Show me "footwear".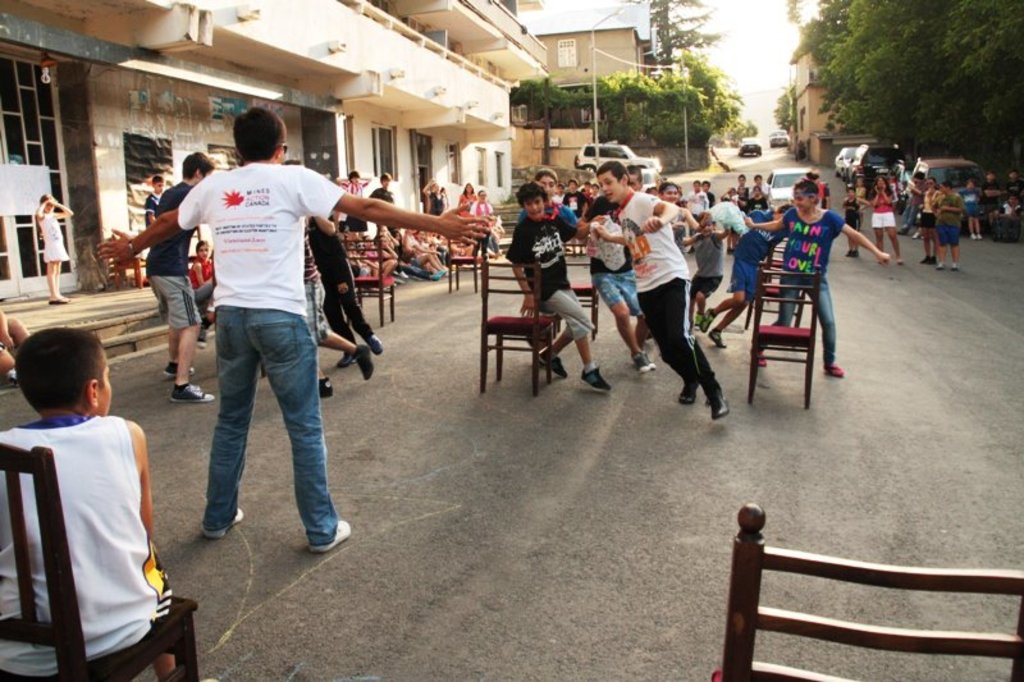
"footwear" is here: detection(823, 362, 845, 379).
